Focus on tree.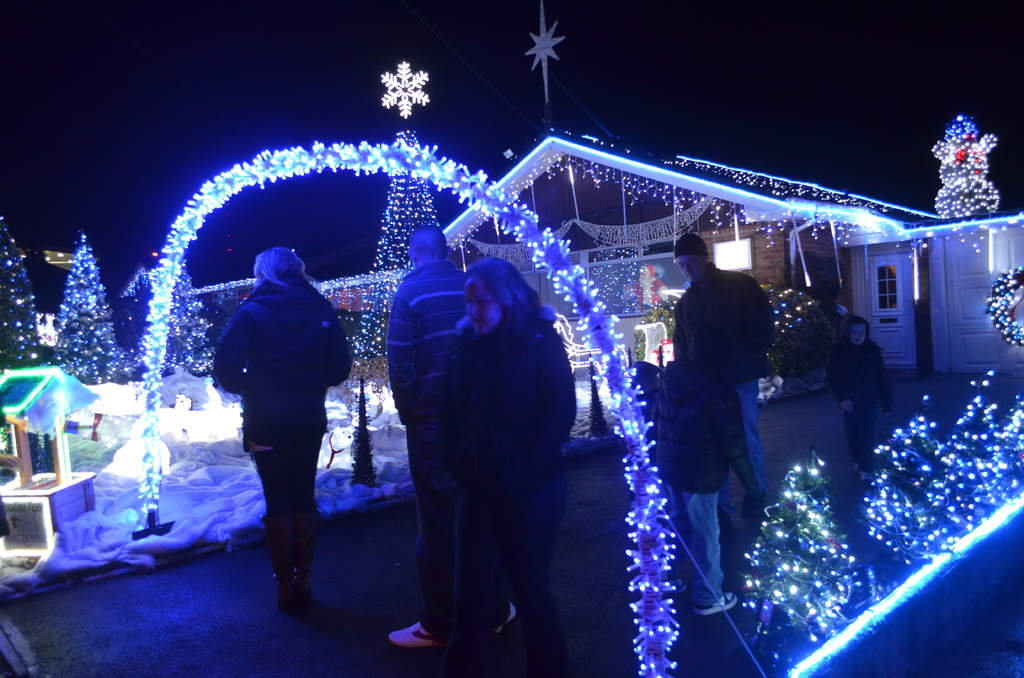
Focused at bbox=(120, 260, 161, 302).
